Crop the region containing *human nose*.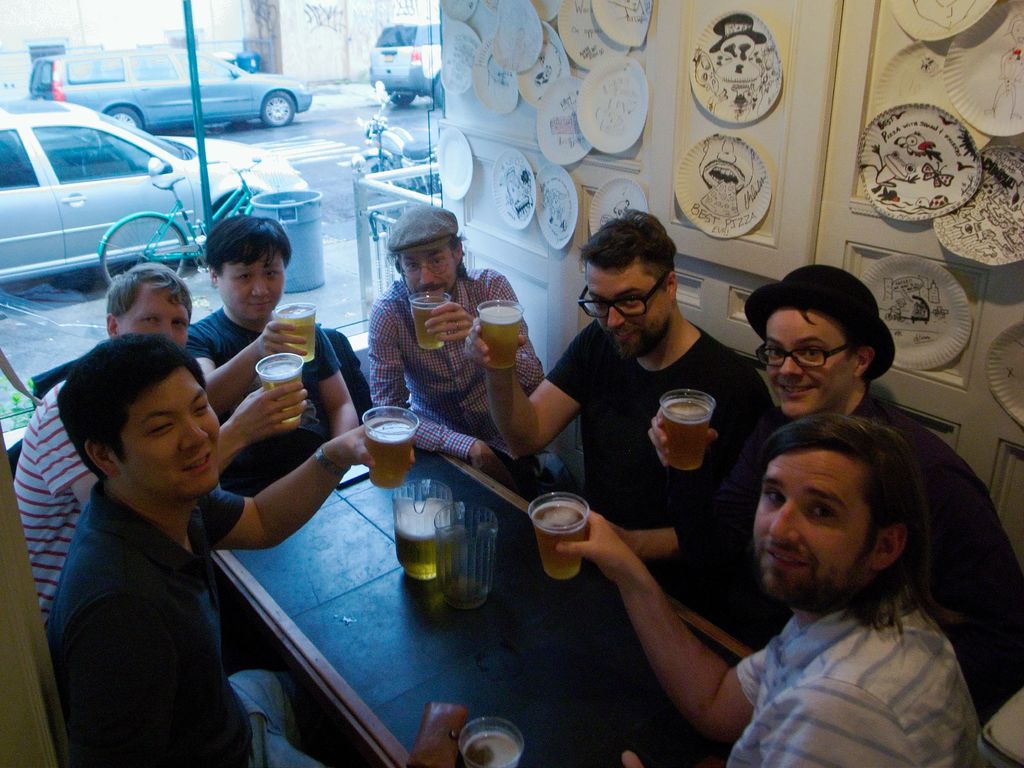
Crop region: BBox(419, 259, 430, 291).
